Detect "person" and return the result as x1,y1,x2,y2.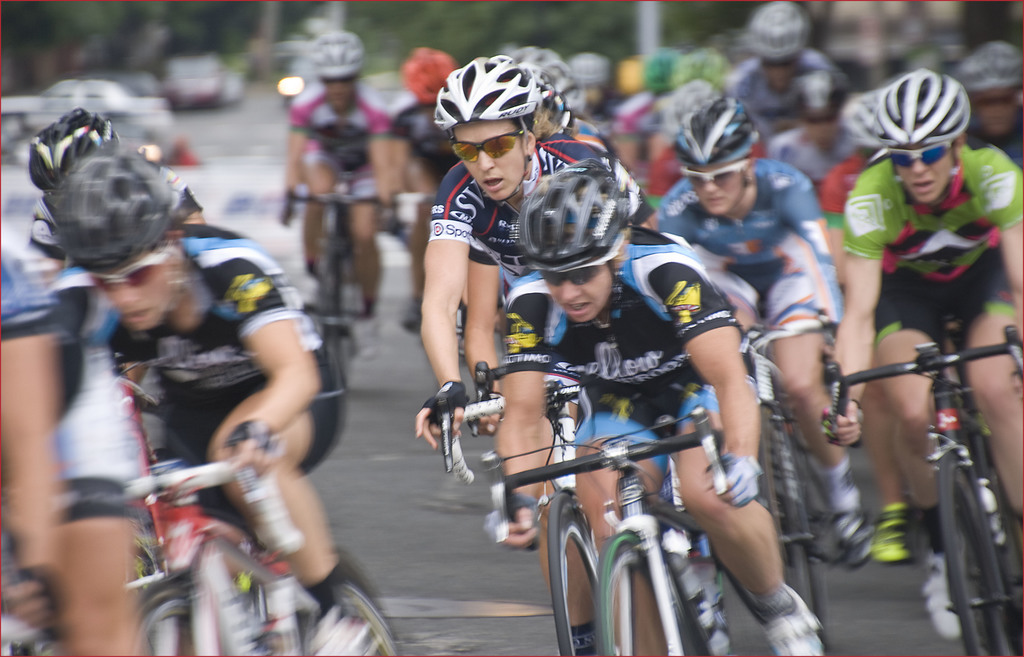
28,110,202,277.
